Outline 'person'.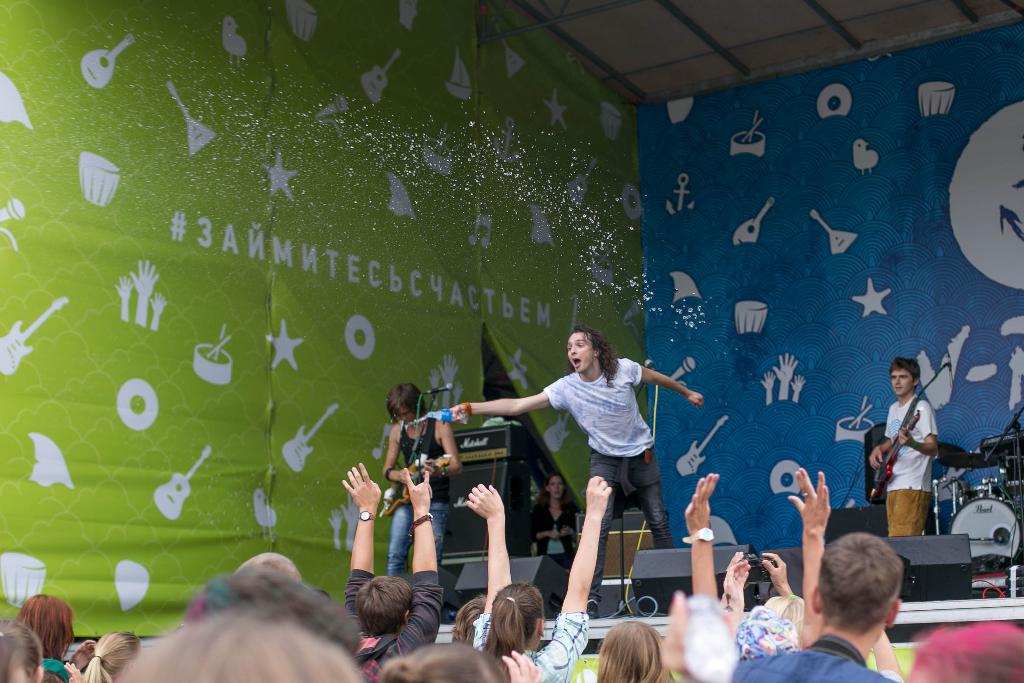
Outline: (left=0, top=618, right=45, bottom=682).
